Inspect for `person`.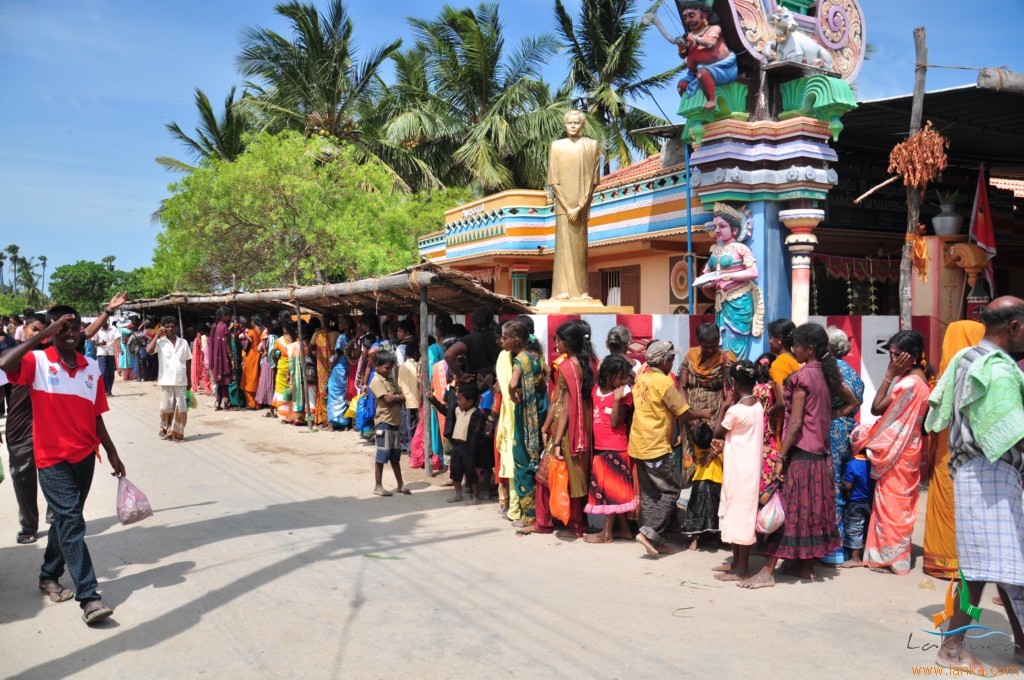
Inspection: rect(14, 288, 111, 631).
